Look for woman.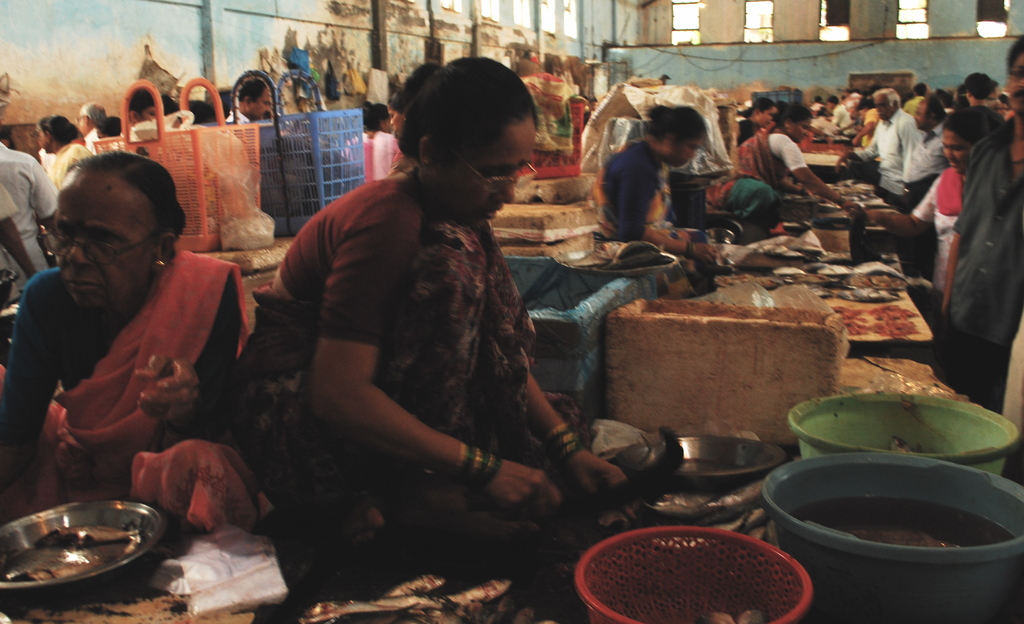
Found: <box>226,54,637,571</box>.
